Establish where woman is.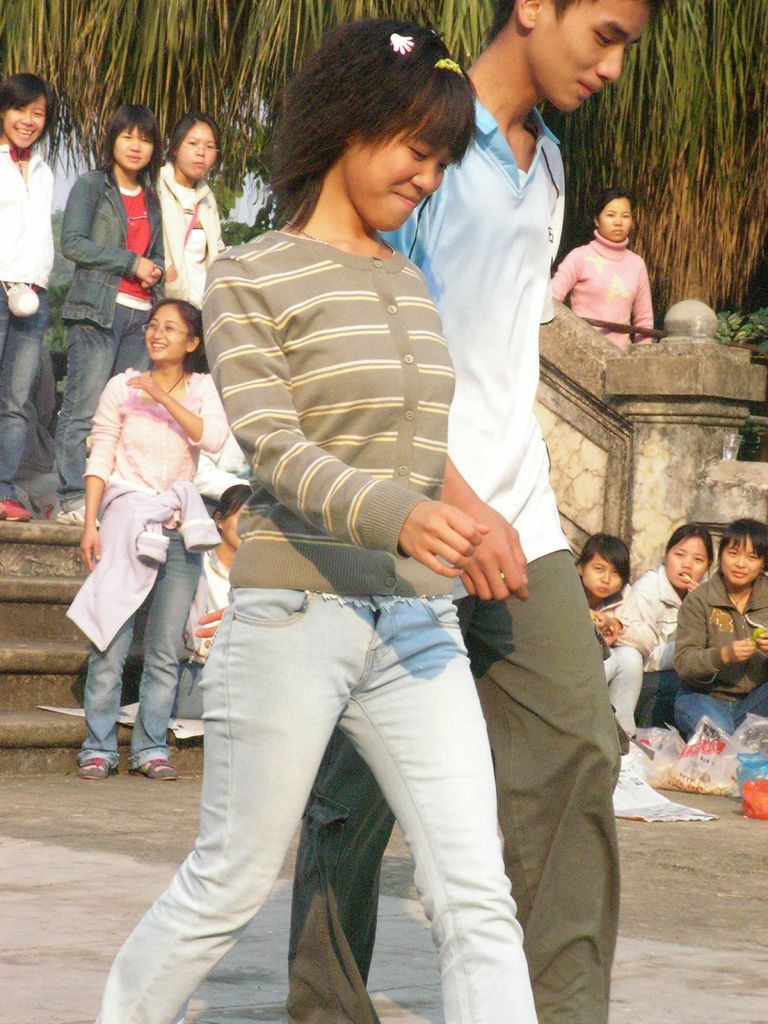
Established at crop(547, 188, 664, 356).
